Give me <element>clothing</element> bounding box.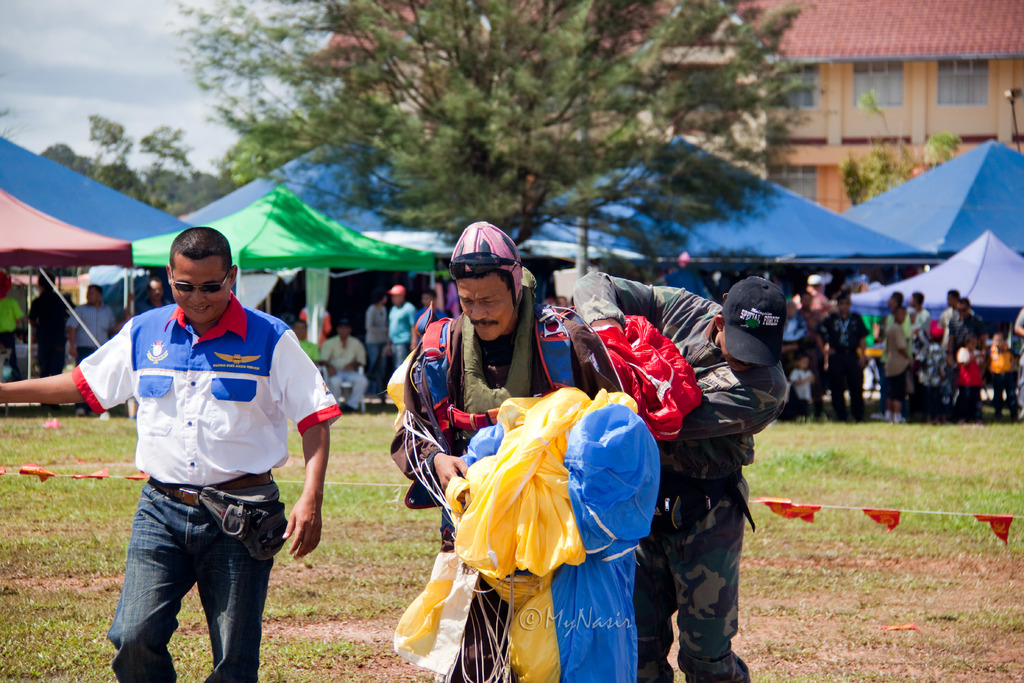
box=[0, 295, 27, 373].
